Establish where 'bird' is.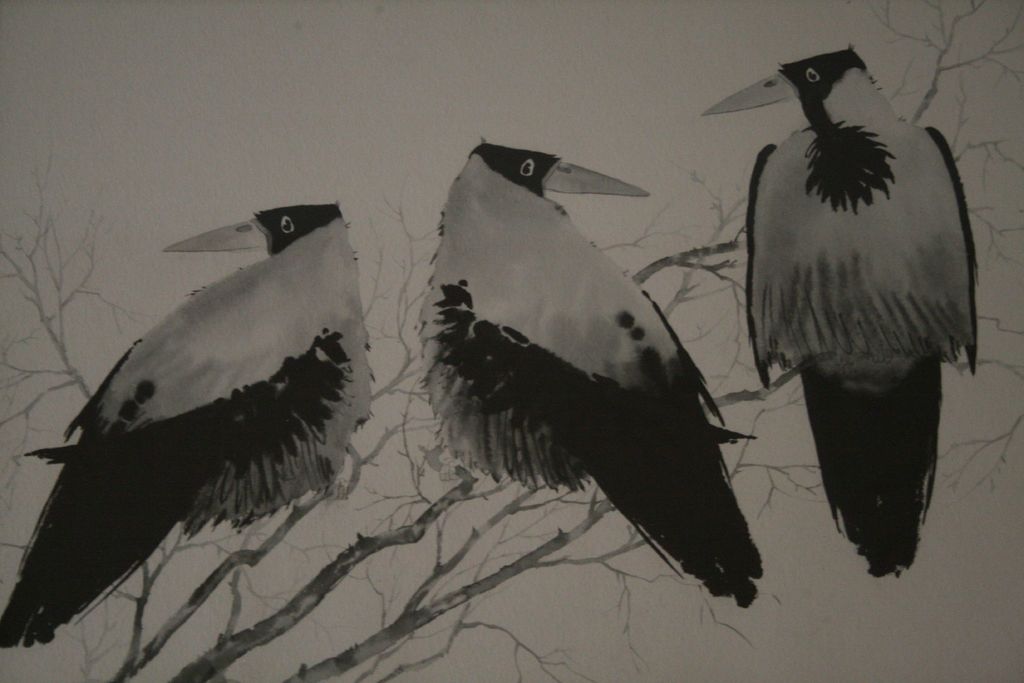
Established at [left=419, top=132, right=764, bottom=614].
